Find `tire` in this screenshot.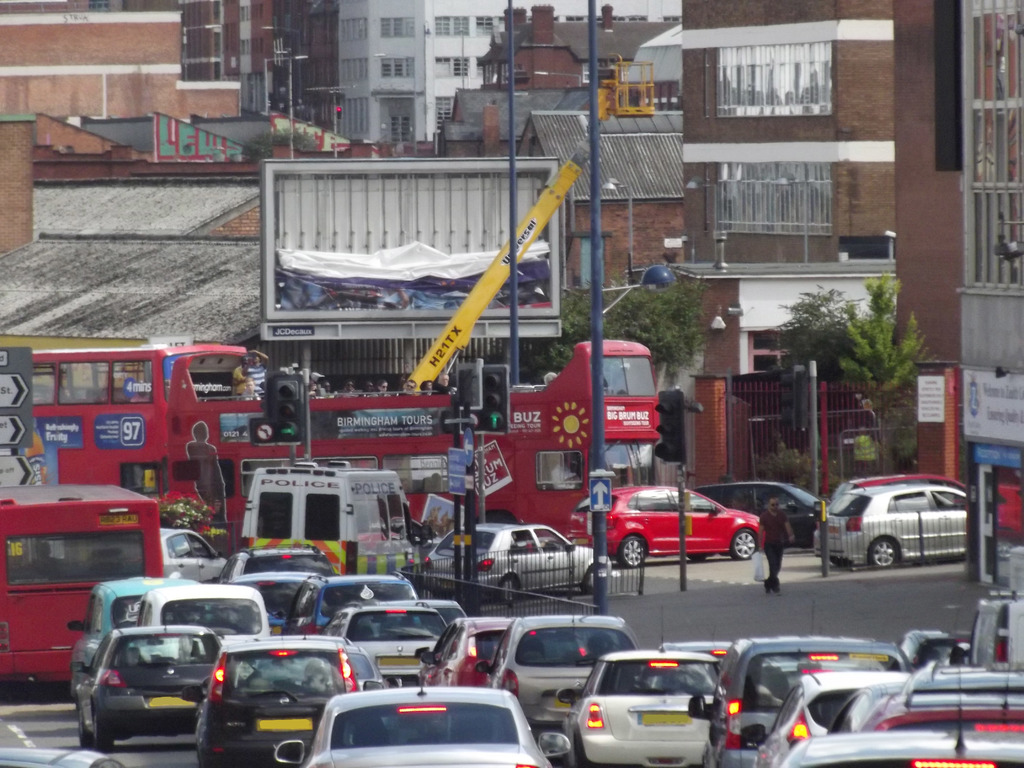
The bounding box for `tire` is bbox=[731, 527, 755, 562].
